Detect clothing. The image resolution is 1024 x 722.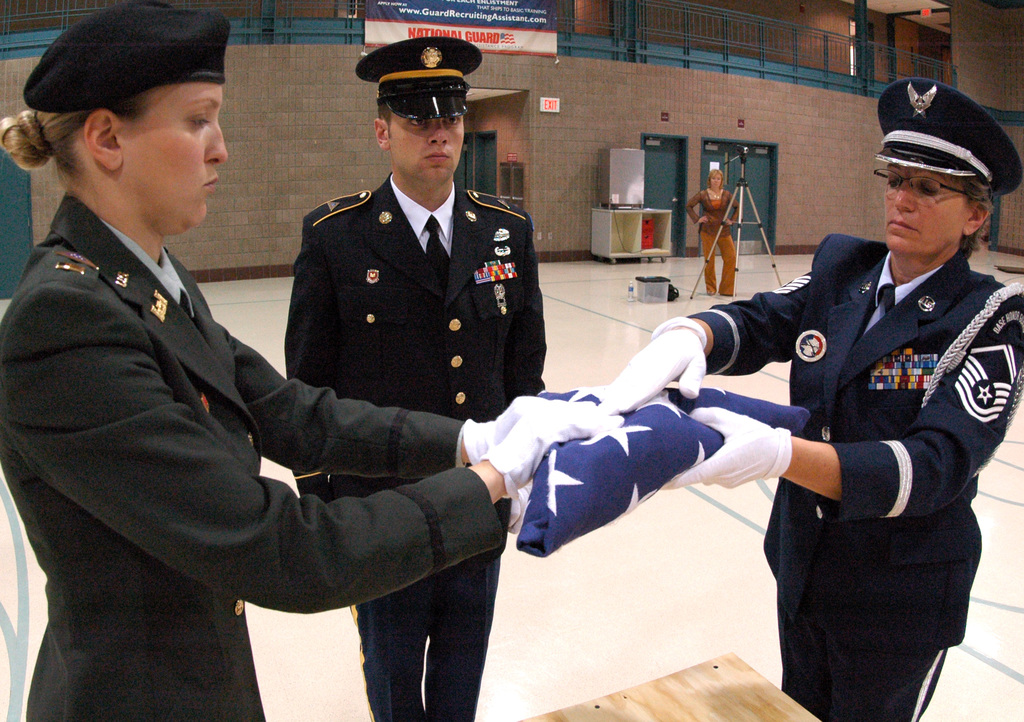
(x1=689, y1=193, x2=746, y2=298).
